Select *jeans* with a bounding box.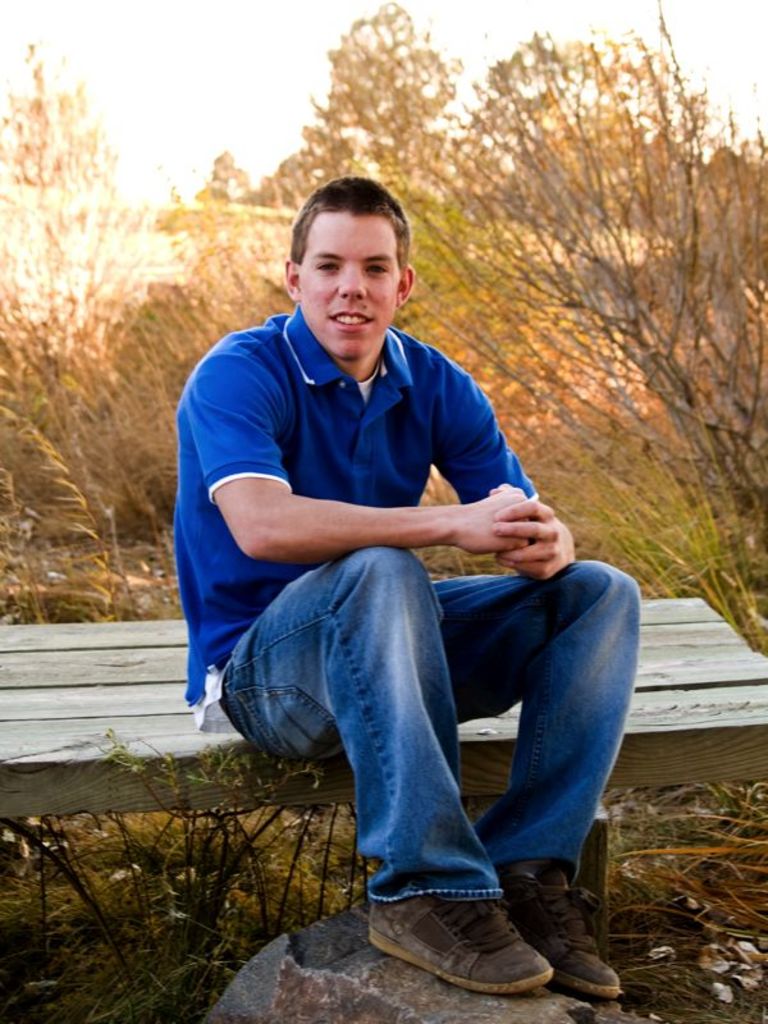
211/526/655/948.
